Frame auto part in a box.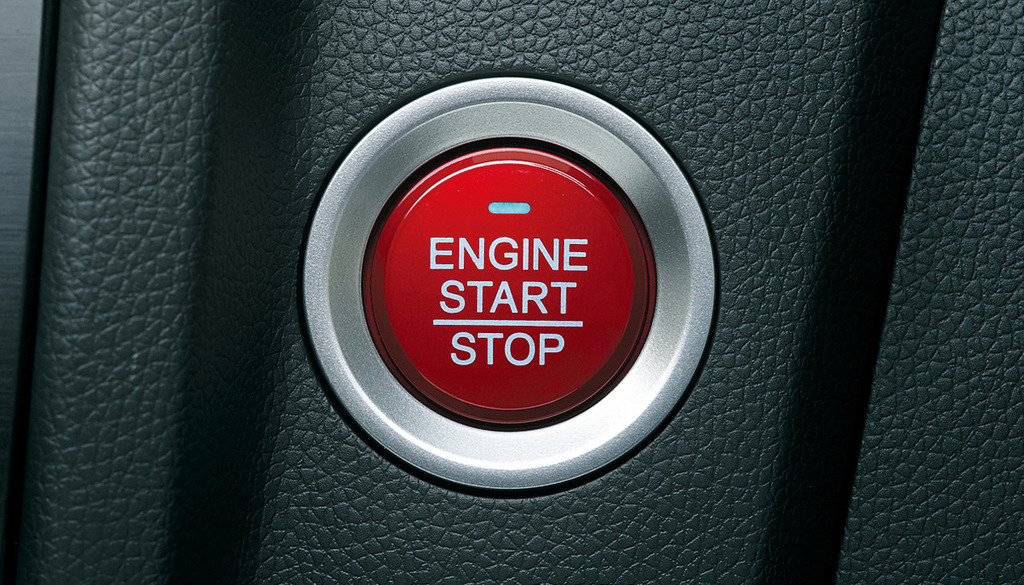
251/86/732/507.
